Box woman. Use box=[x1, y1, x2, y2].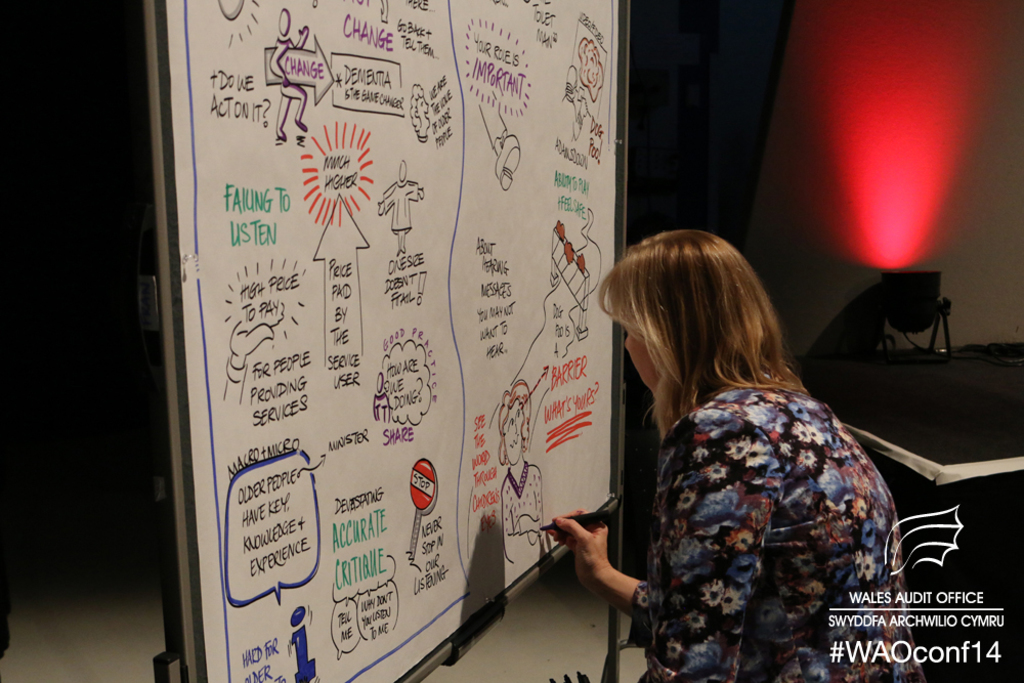
box=[556, 213, 907, 682].
